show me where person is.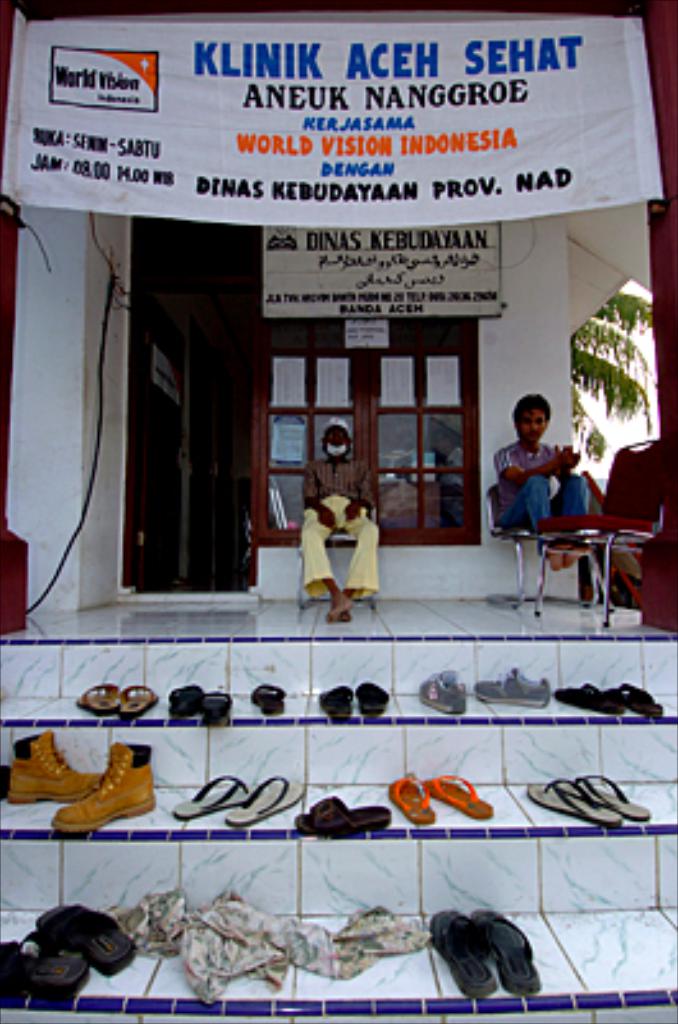
person is at [left=302, top=415, right=381, bottom=622].
